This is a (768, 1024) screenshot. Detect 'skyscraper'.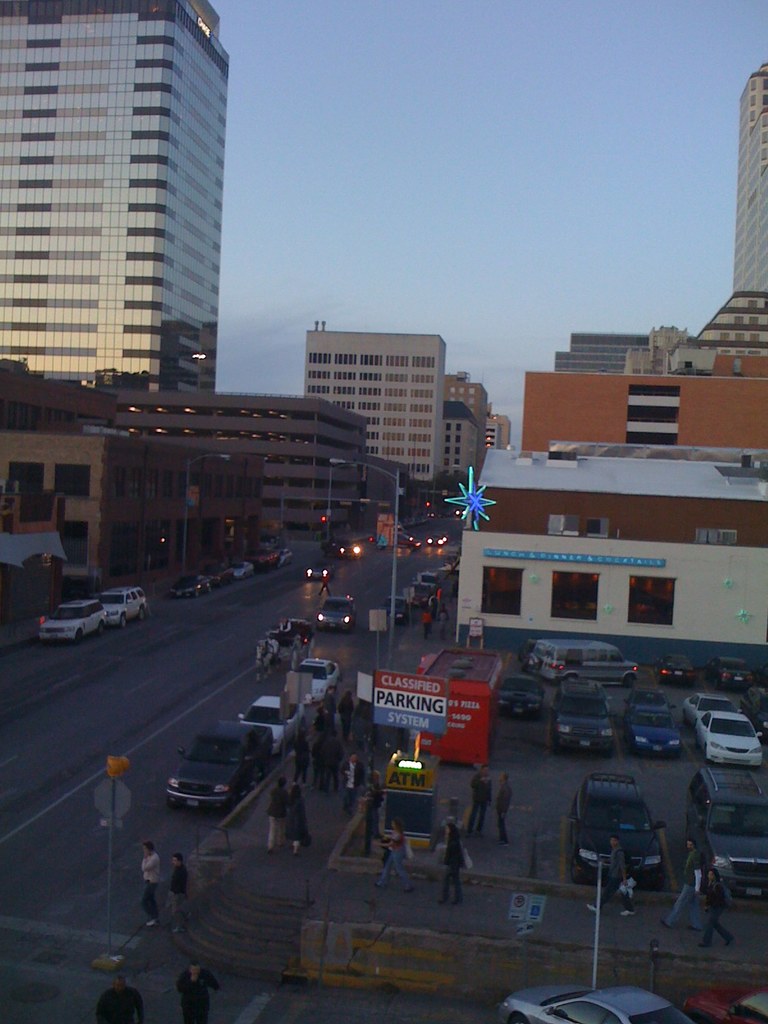
x1=478, y1=406, x2=513, y2=449.
